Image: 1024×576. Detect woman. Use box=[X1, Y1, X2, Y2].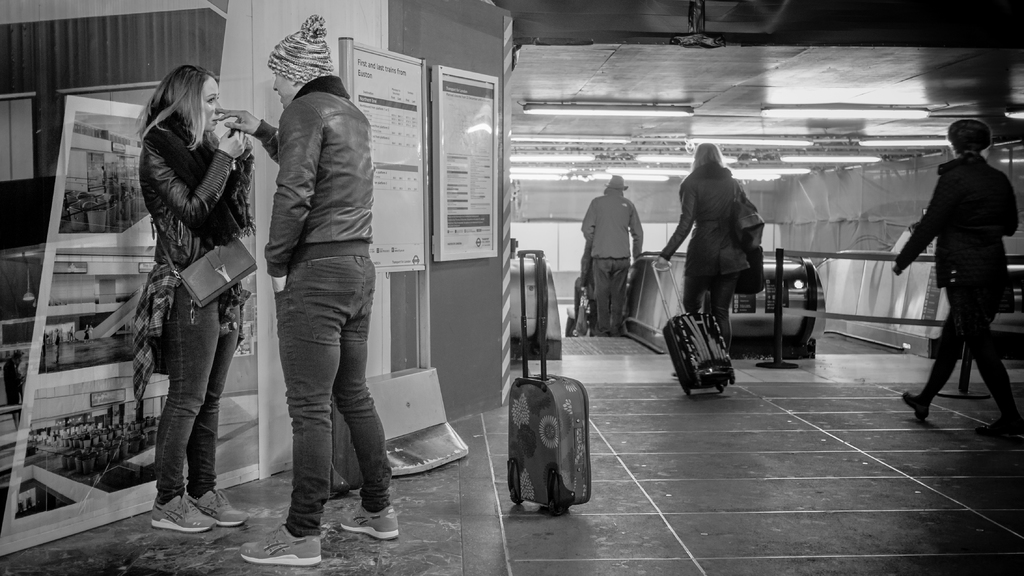
box=[891, 124, 1023, 440].
